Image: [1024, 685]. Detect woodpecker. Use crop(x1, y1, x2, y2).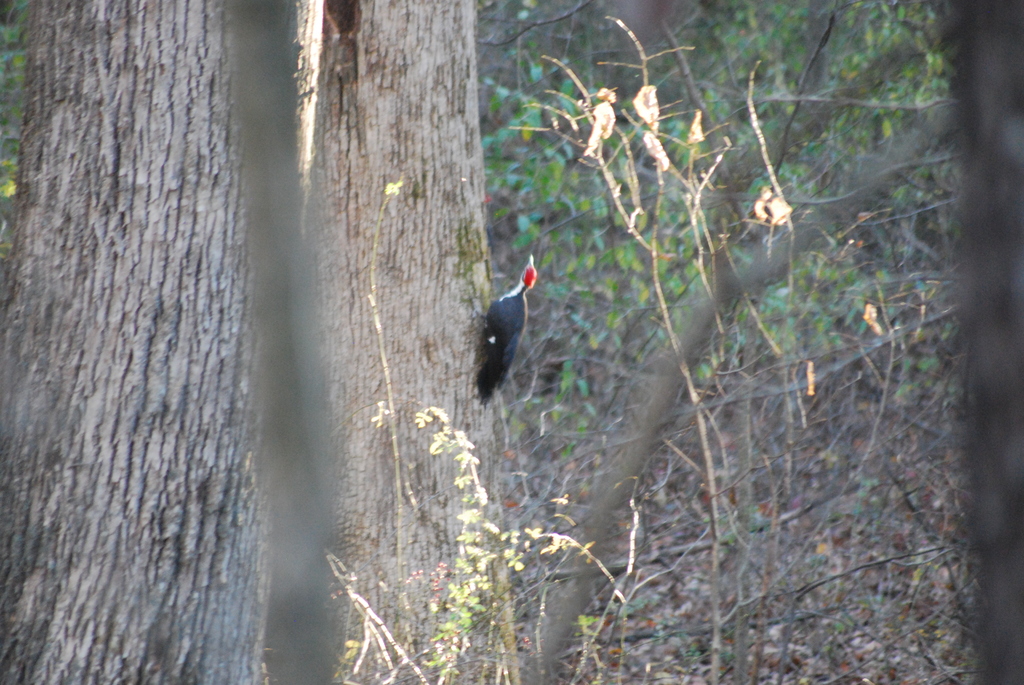
crop(477, 249, 543, 404).
